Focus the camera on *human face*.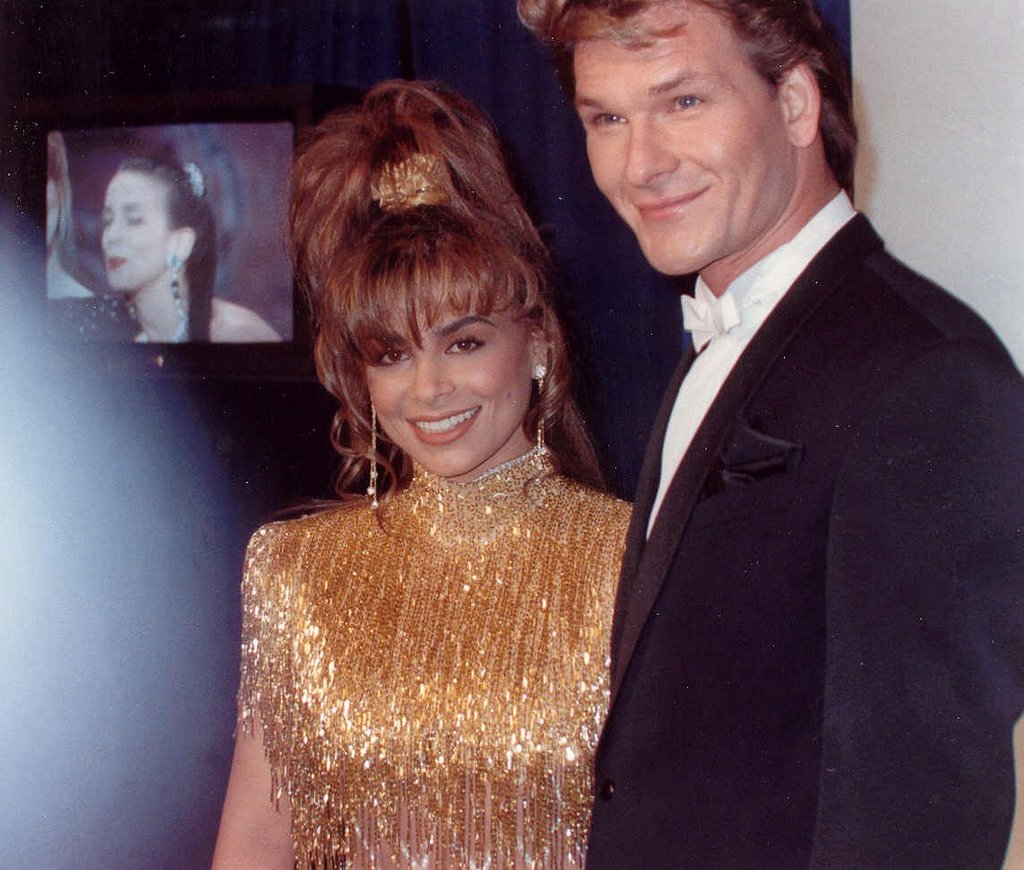
Focus region: pyautogui.locateOnScreen(358, 271, 527, 487).
